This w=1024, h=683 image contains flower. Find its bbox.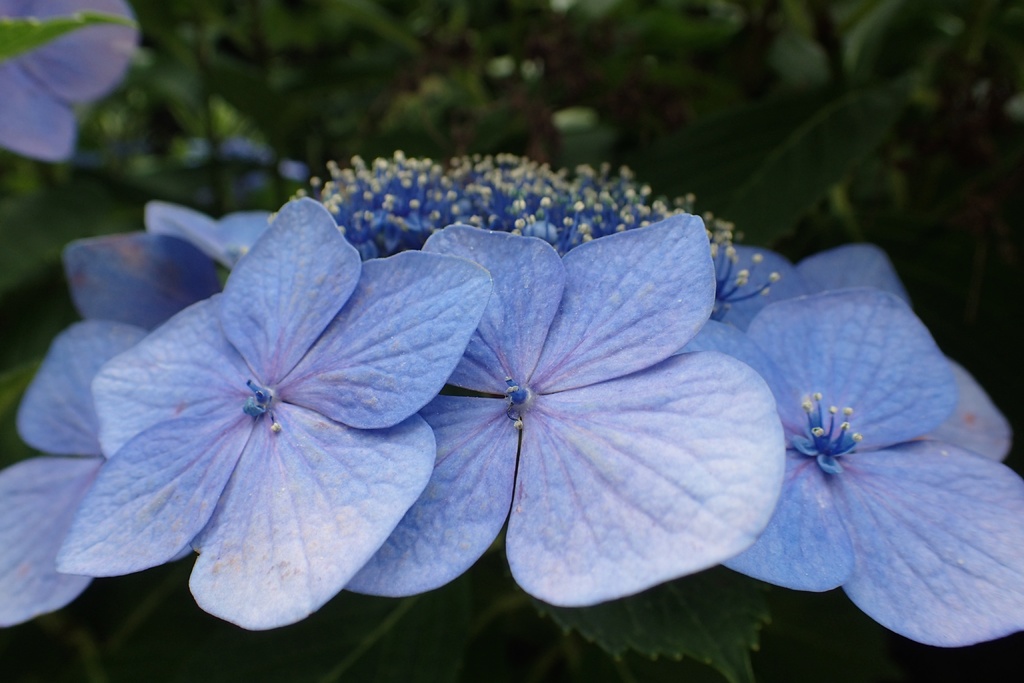
BBox(349, 223, 791, 610).
